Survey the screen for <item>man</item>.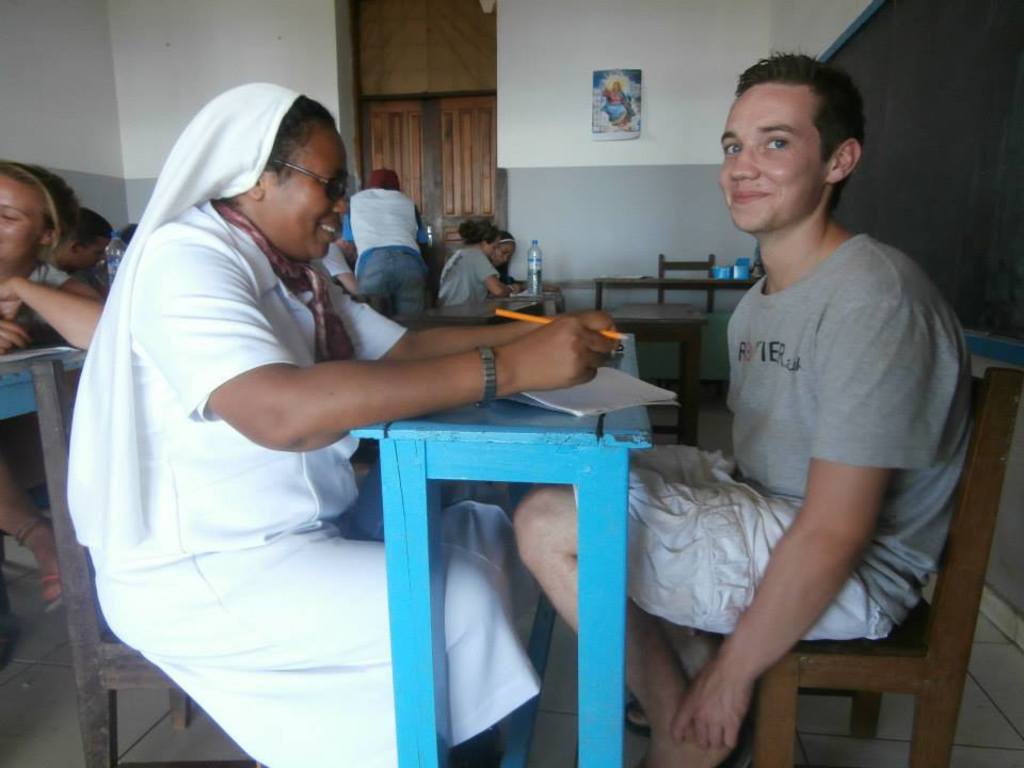
Survey found: rect(353, 164, 426, 316).
